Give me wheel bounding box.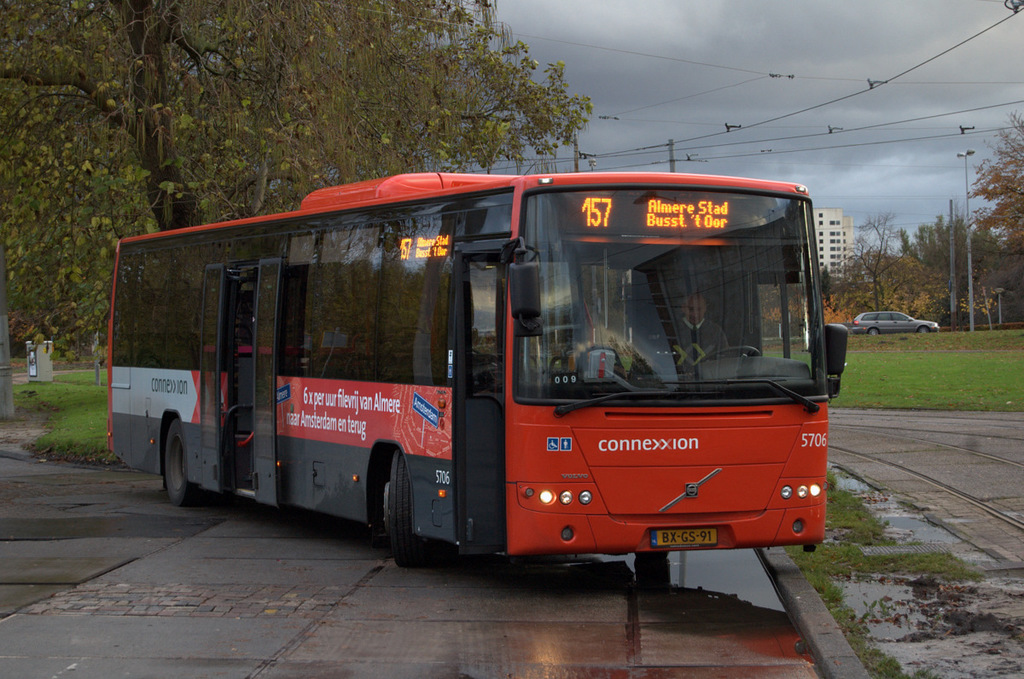
box=[164, 420, 212, 503].
